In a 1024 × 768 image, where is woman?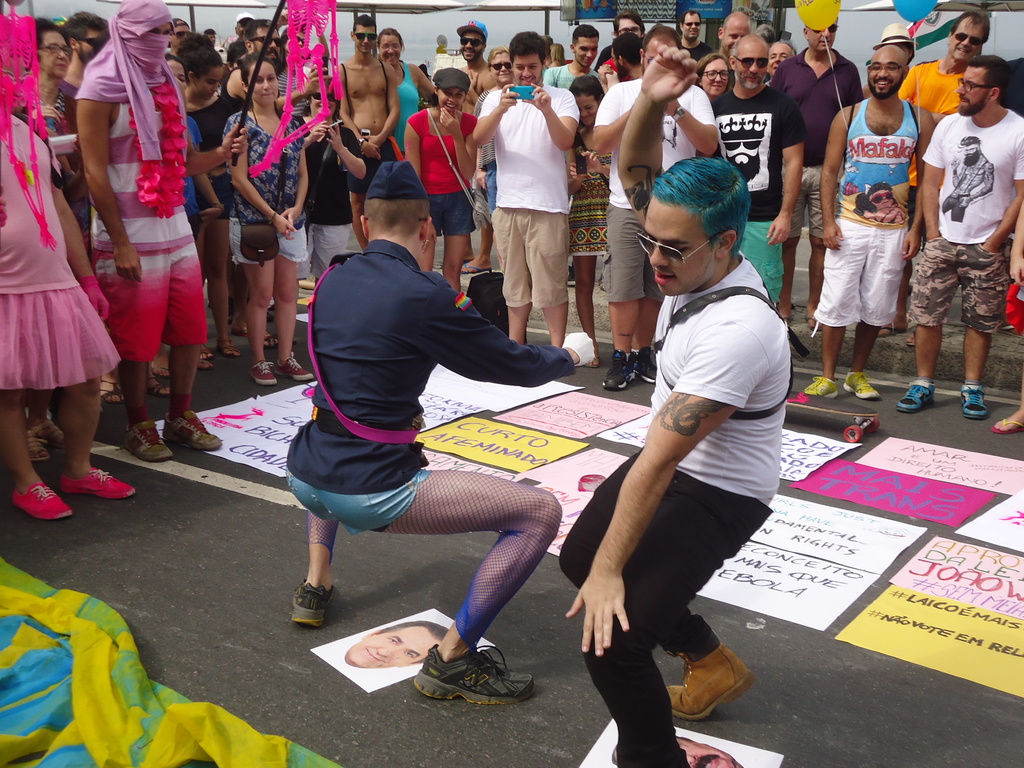
[x1=457, y1=49, x2=521, y2=273].
